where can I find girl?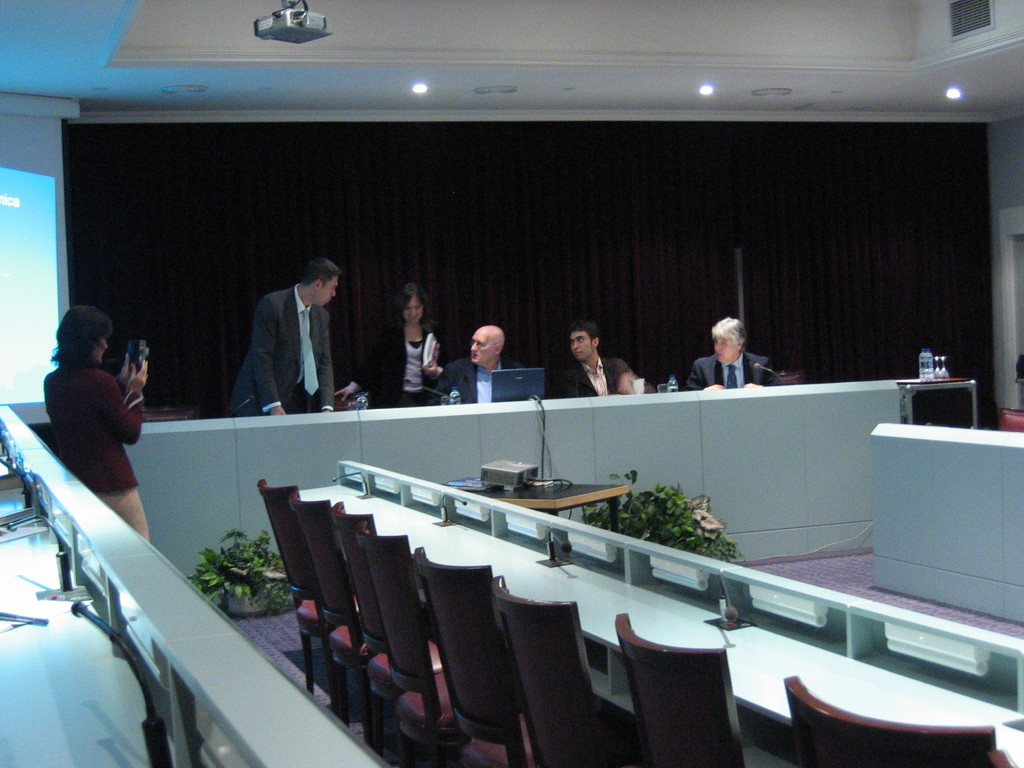
You can find it at box(44, 303, 148, 536).
